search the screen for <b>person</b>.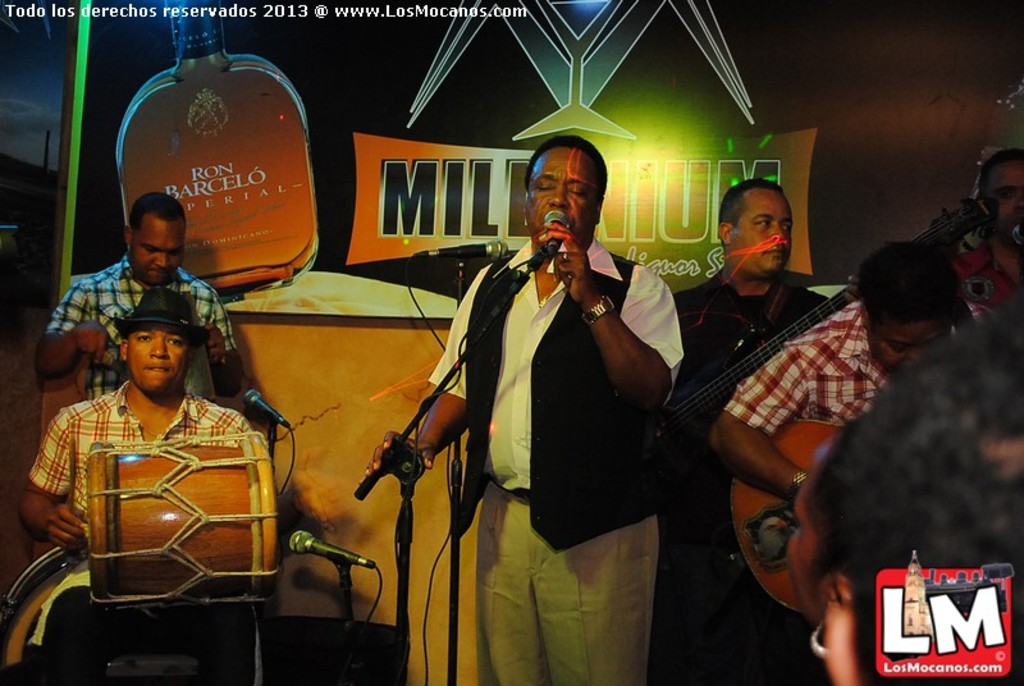
Found at (x1=704, y1=238, x2=989, y2=499).
